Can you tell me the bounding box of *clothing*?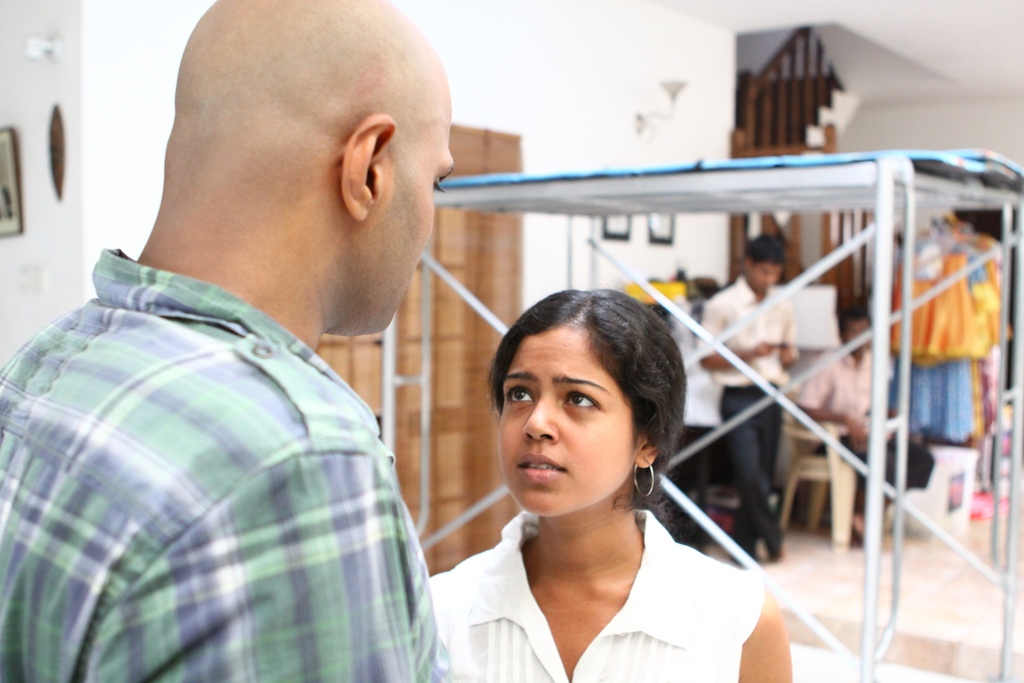
BBox(696, 273, 802, 546).
